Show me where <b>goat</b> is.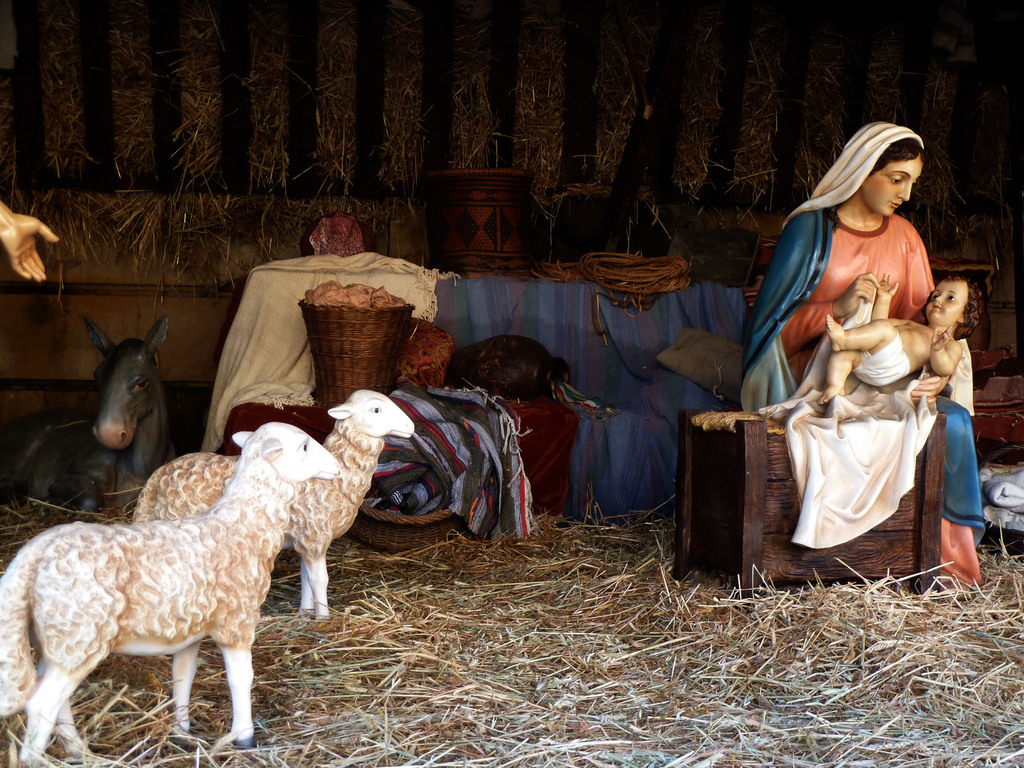
<b>goat</b> is at x1=129, y1=388, x2=409, y2=625.
